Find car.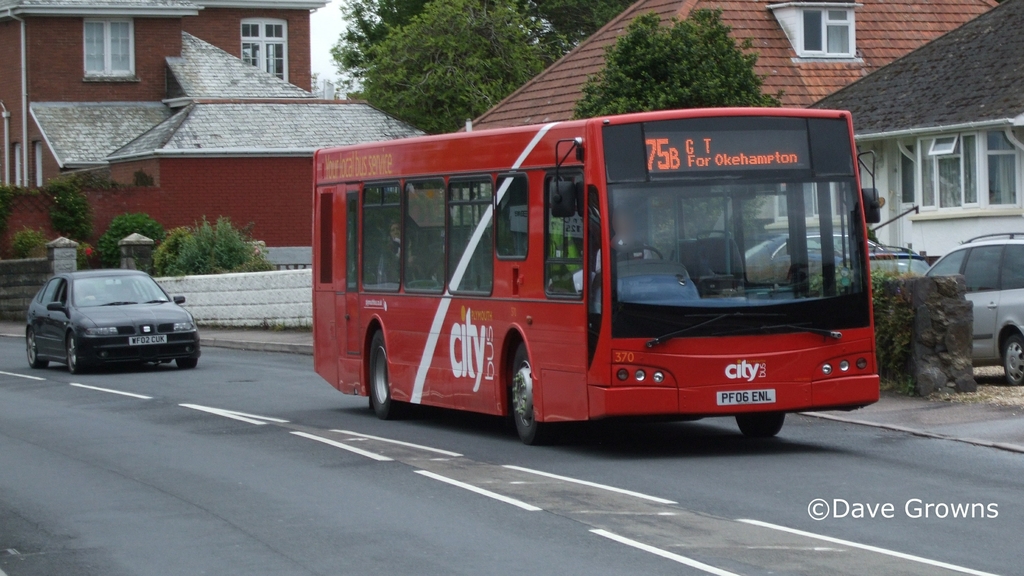
bbox=[726, 225, 793, 271].
